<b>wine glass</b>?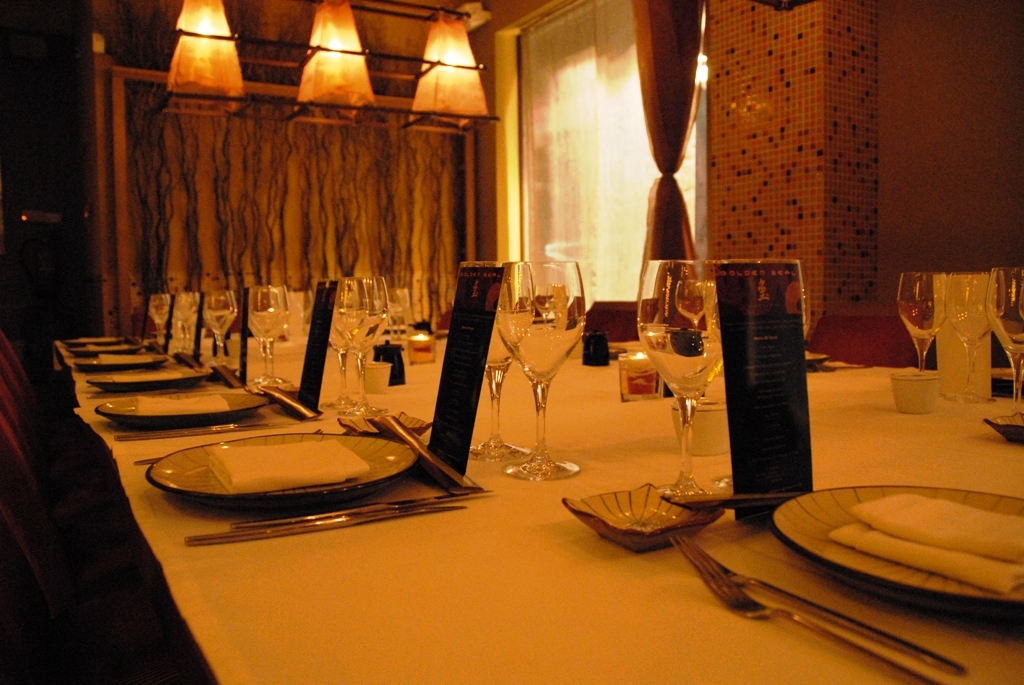
[942,271,1001,402]
